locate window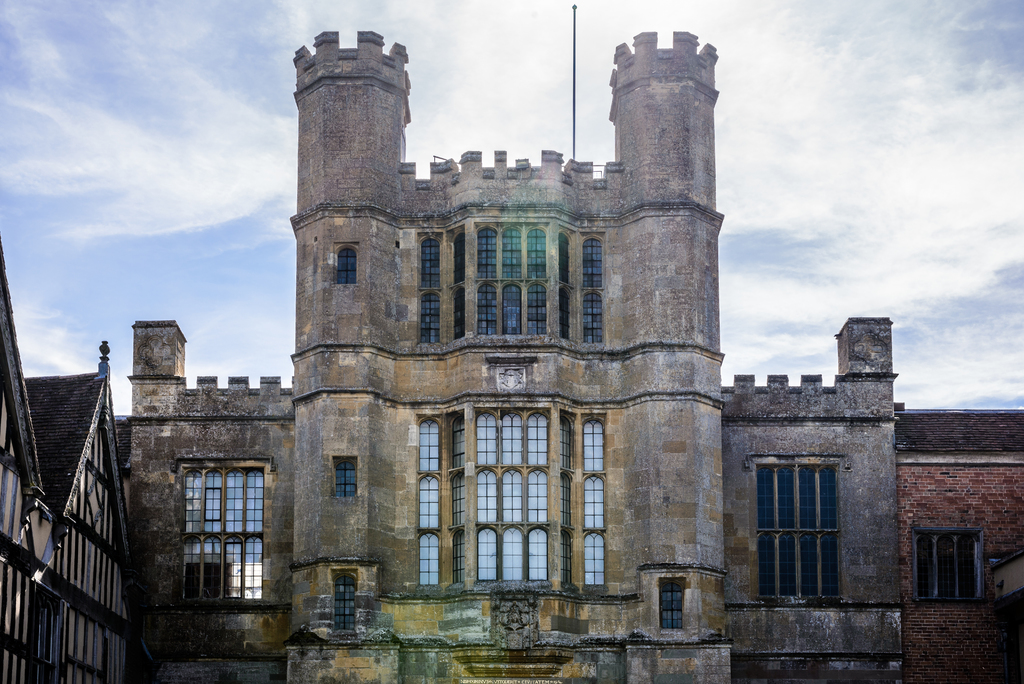
BBox(334, 243, 356, 290)
